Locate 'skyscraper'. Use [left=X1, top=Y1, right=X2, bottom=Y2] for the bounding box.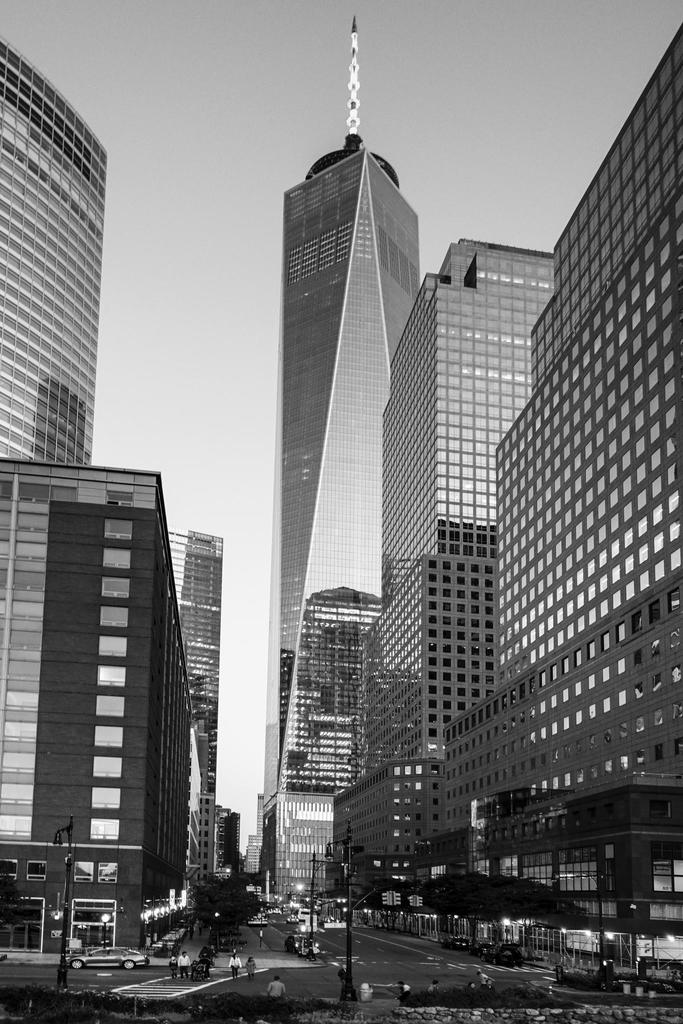
[left=167, top=524, right=222, bottom=899].
